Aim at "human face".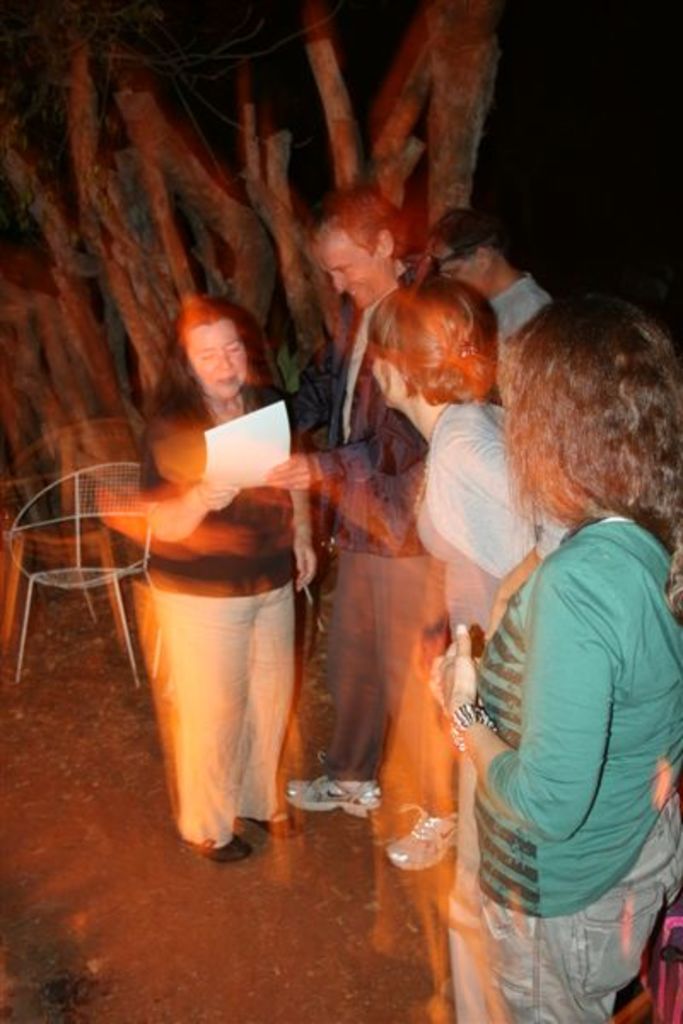
Aimed at <box>311,229,394,309</box>.
